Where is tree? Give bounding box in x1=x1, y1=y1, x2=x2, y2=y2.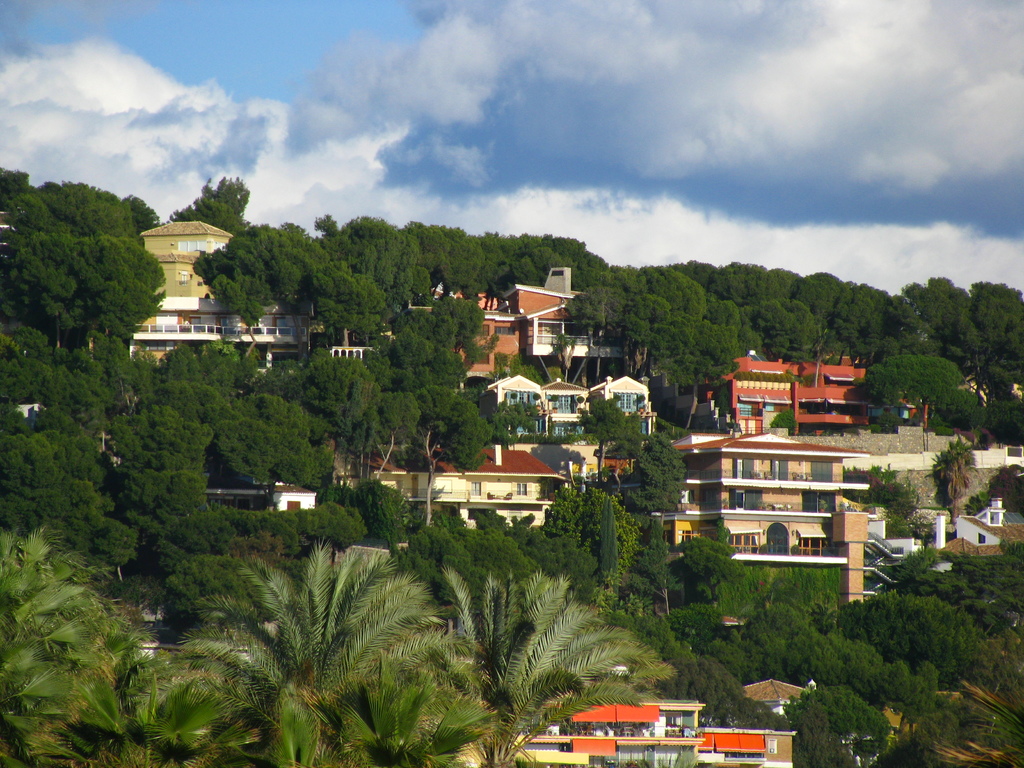
x1=842, y1=464, x2=925, y2=546.
